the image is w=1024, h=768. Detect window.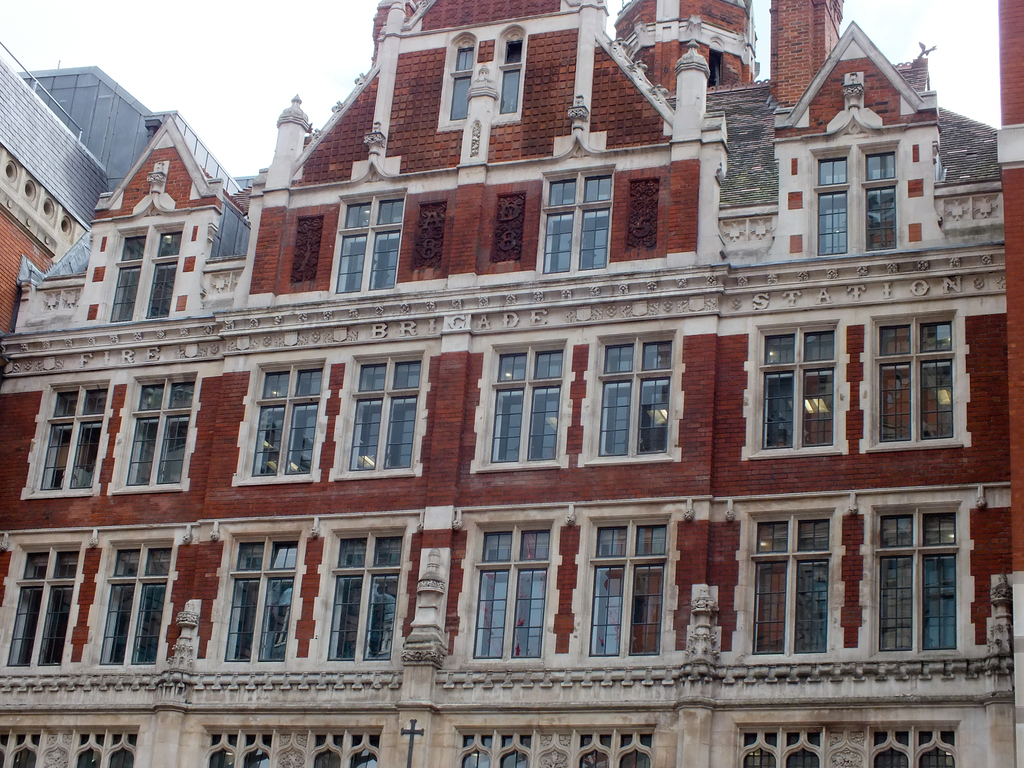
Detection: x1=241 y1=364 x2=320 y2=487.
